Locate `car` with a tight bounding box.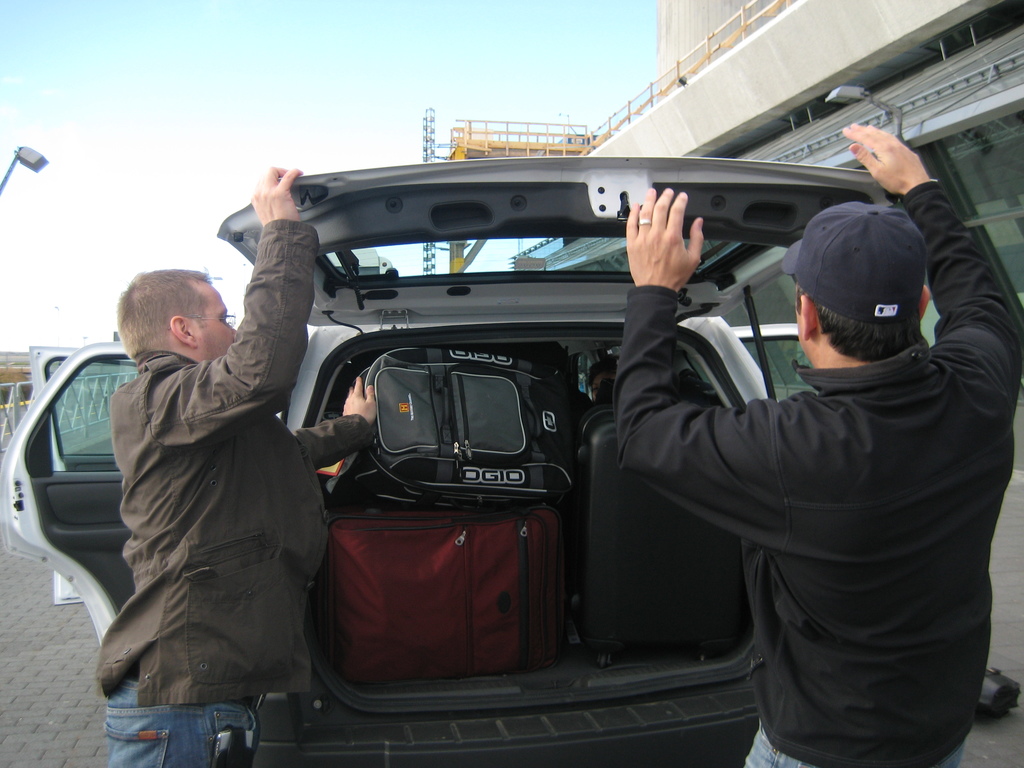
bbox=[114, 116, 931, 767].
